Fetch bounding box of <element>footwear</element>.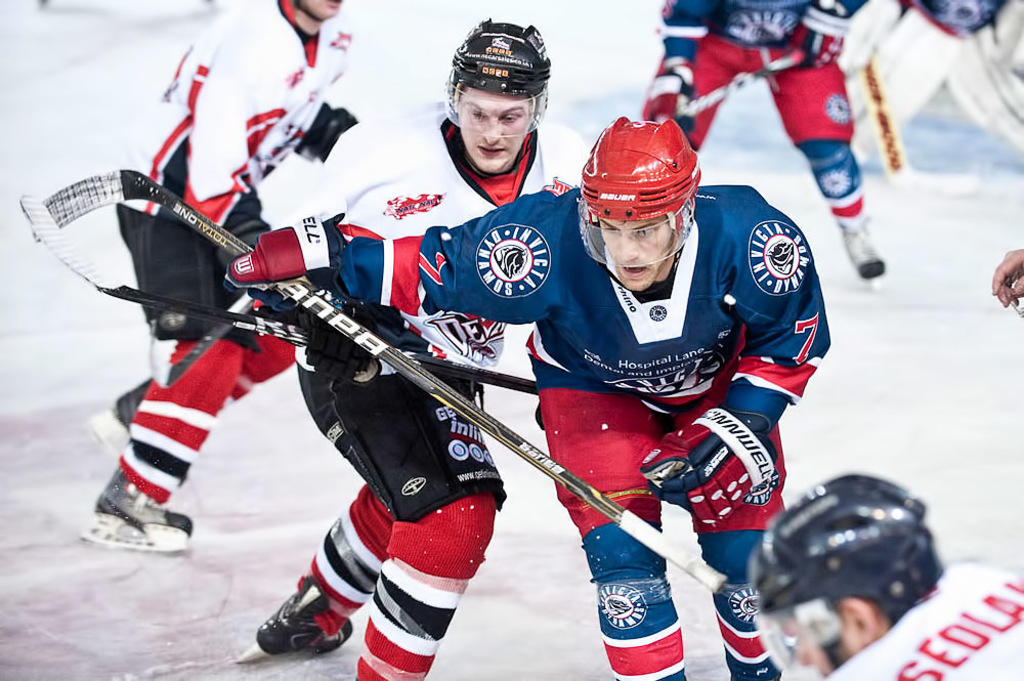
Bbox: x1=839, y1=218, x2=886, y2=290.
